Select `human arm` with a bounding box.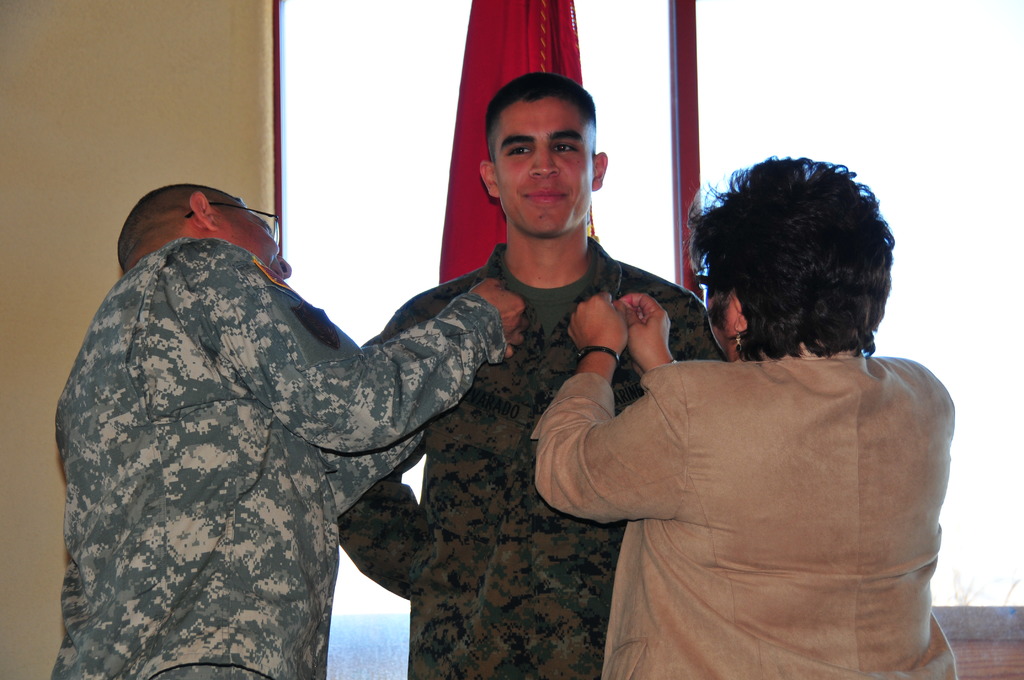
(x1=535, y1=288, x2=687, y2=523).
